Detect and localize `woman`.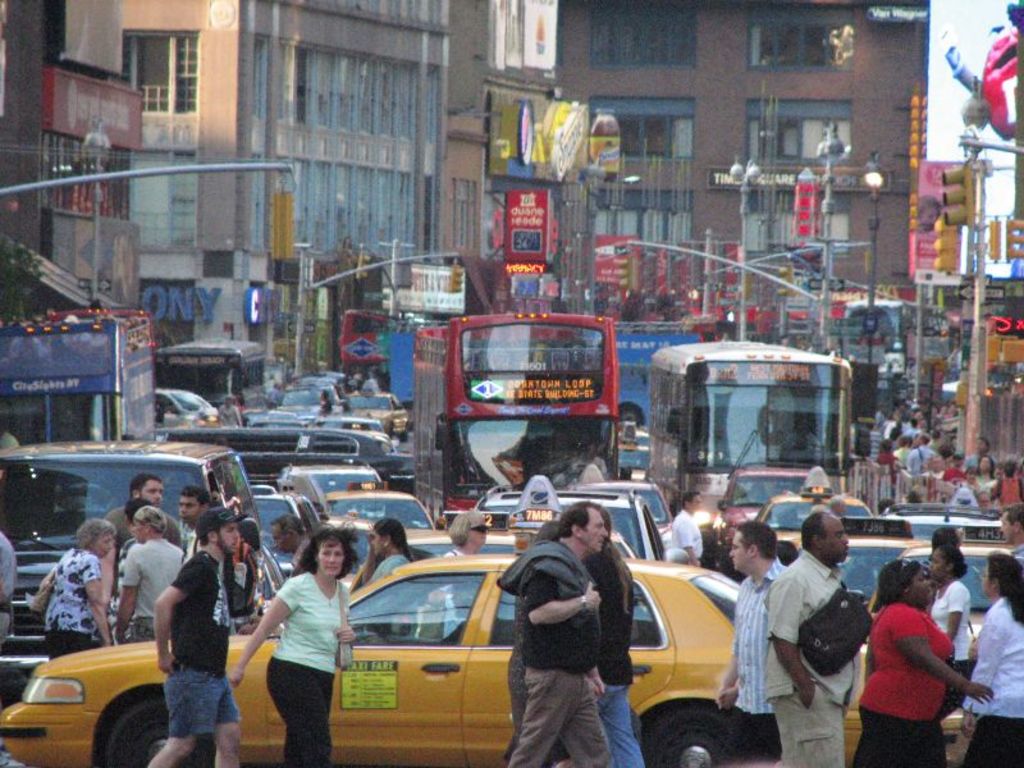
Localized at <box>251,525,348,767</box>.
